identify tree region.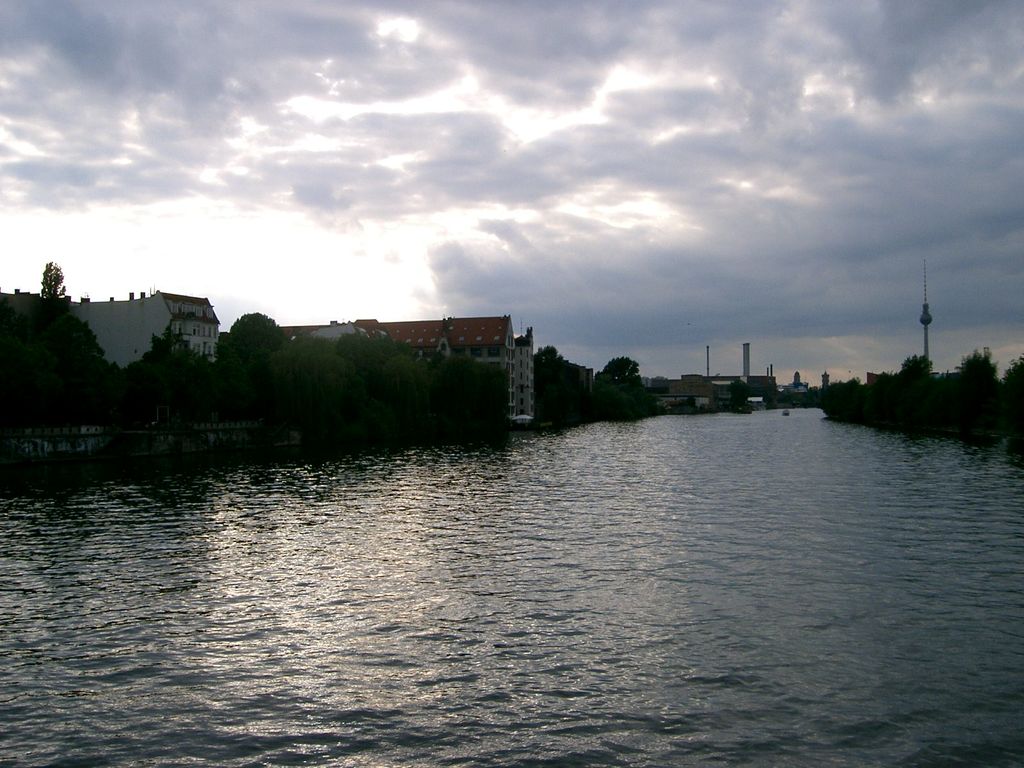
Region: bbox(531, 341, 568, 406).
